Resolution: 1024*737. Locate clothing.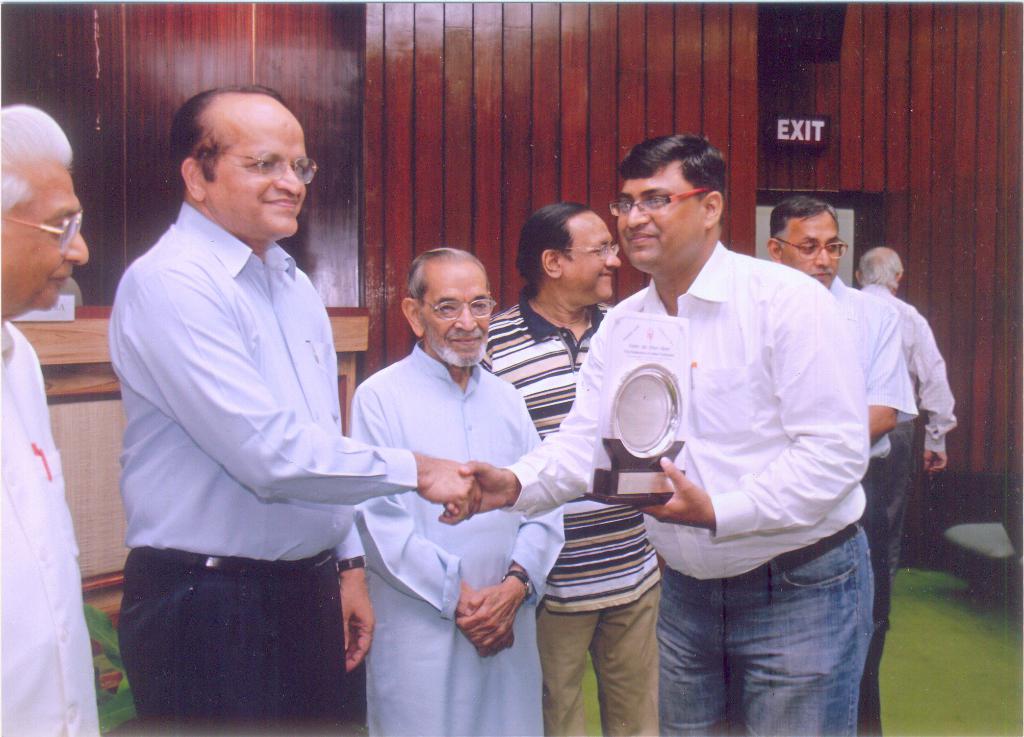
(477,284,664,736).
